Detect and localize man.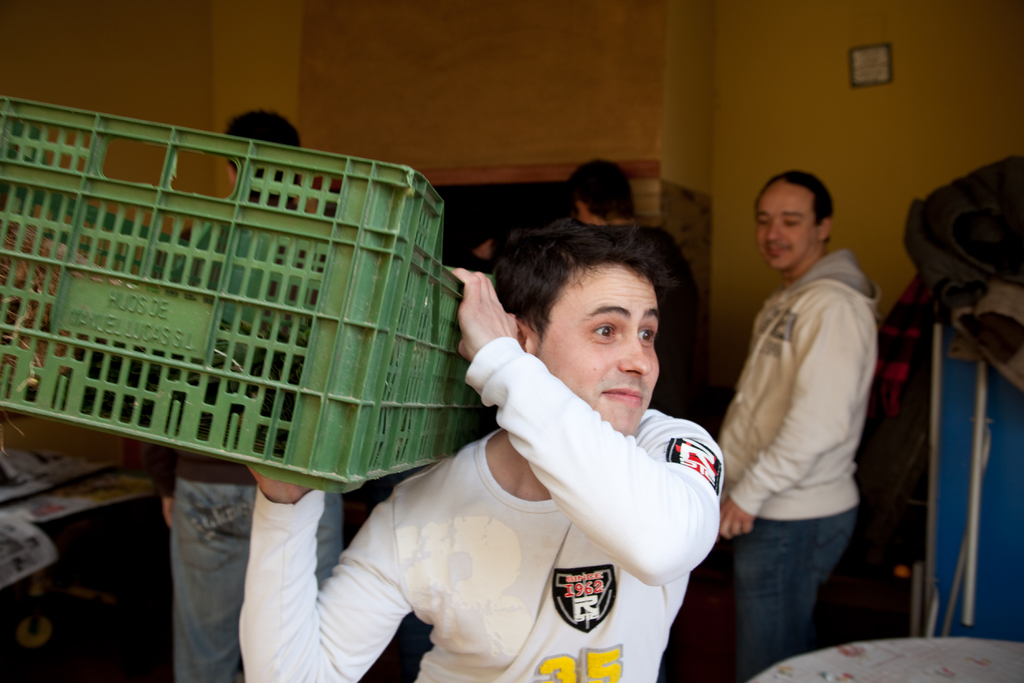
Localized at x1=239, y1=230, x2=723, y2=682.
